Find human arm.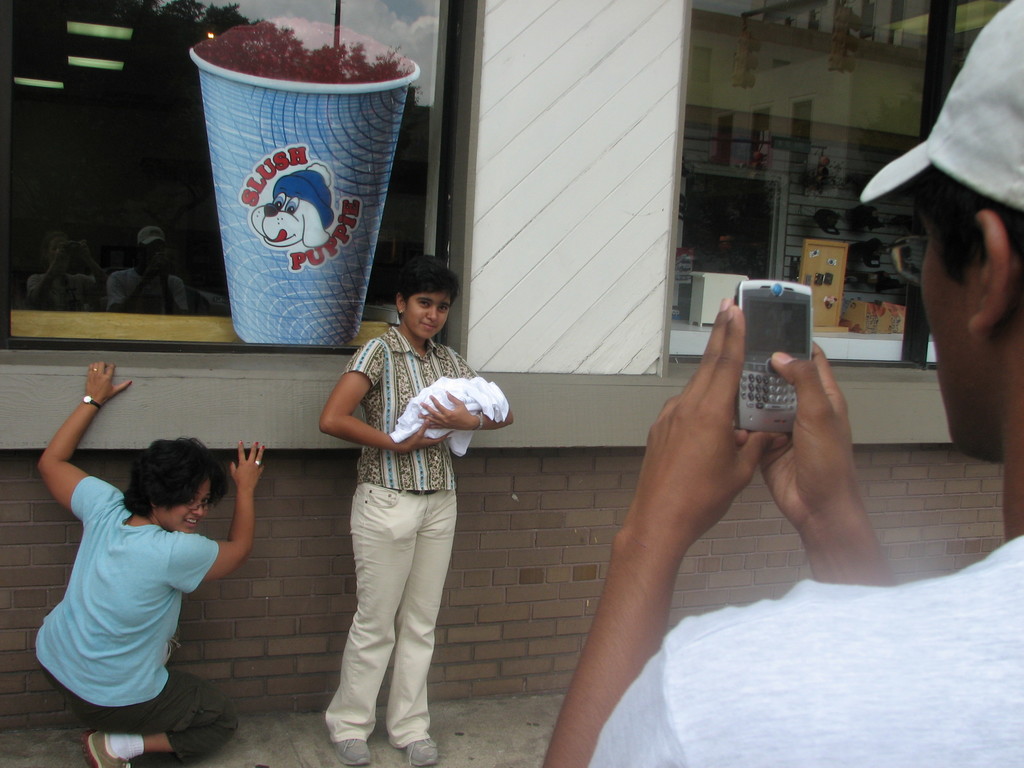
(166, 436, 266, 579).
